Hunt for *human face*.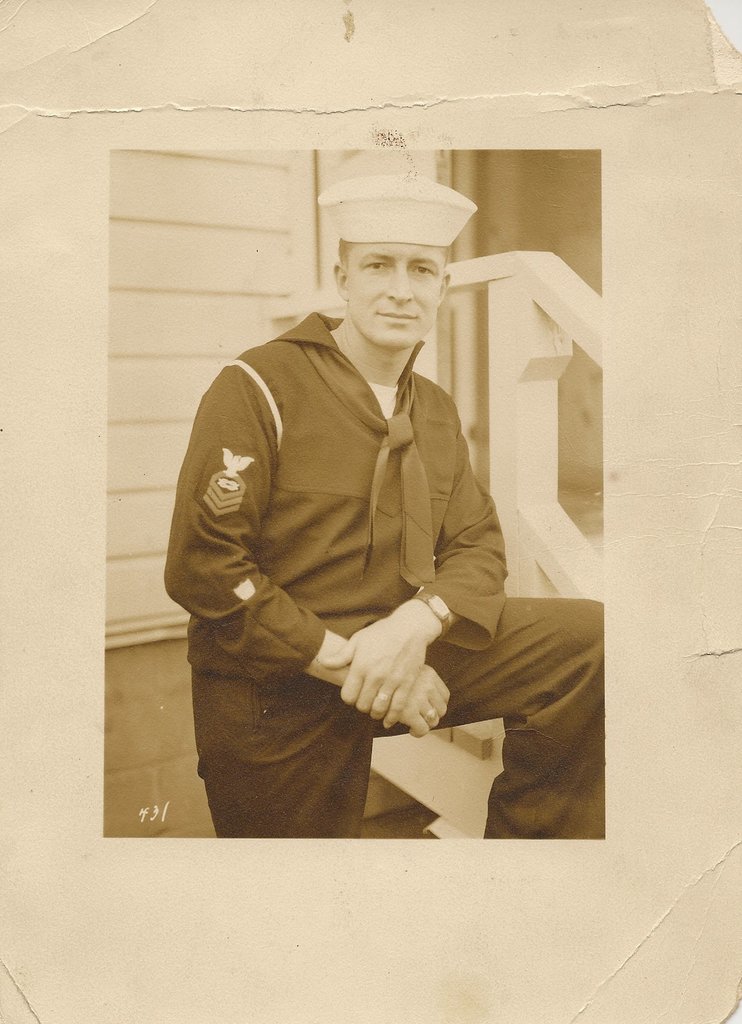
Hunted down at {"left": 346, "top": 240, "right": 444, "bottom": 349}.
